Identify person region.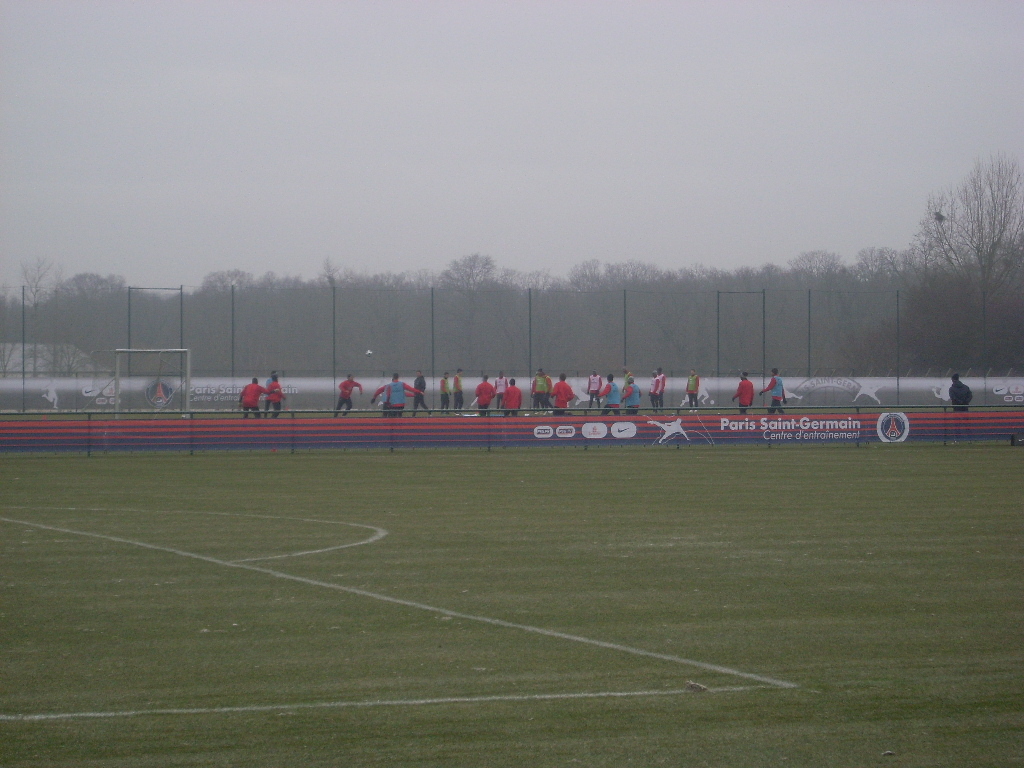
Region: <box>583,373,600,409</box>.
